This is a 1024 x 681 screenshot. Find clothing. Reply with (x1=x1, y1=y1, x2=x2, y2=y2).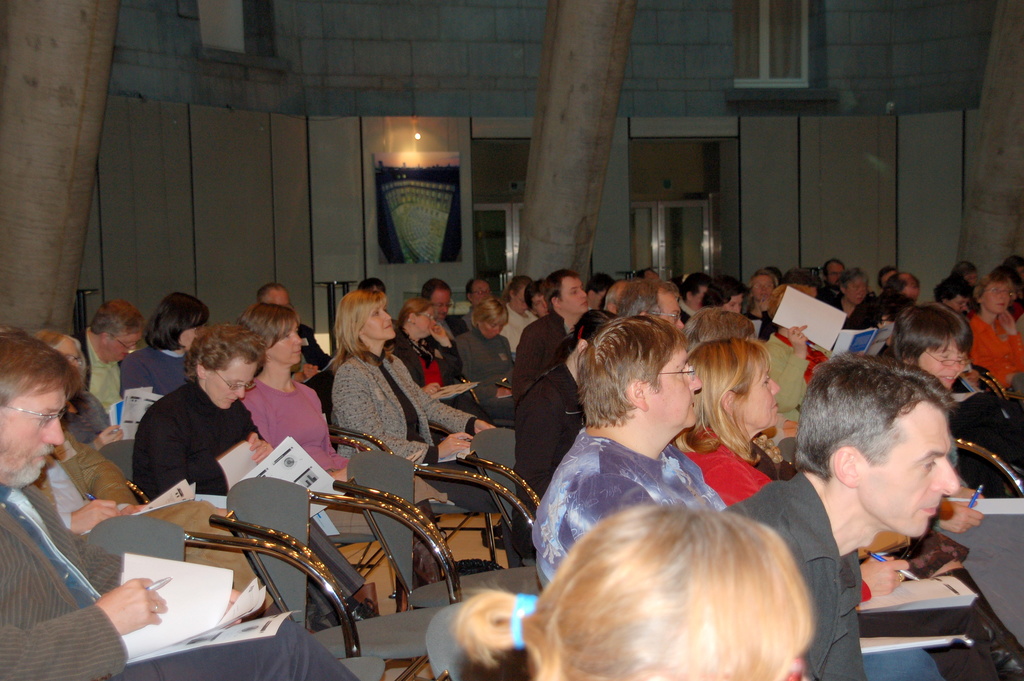
(x1=940, y1=382, x2=1023, y2=489).
